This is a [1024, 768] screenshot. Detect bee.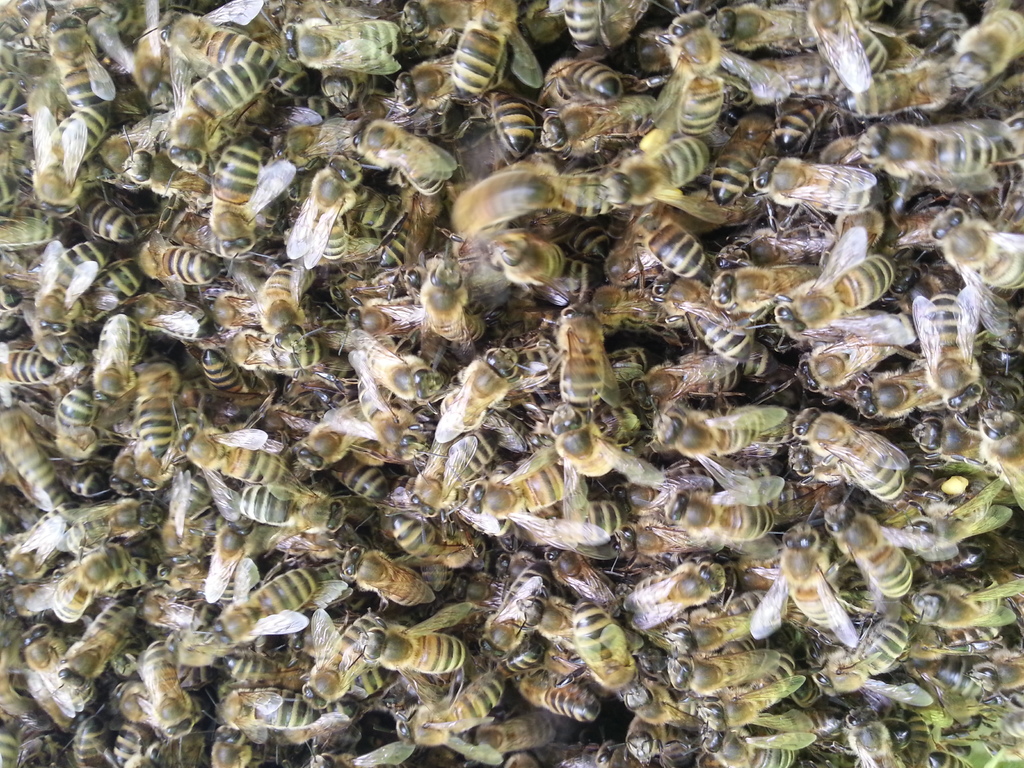
621, 671, 694, 747.
